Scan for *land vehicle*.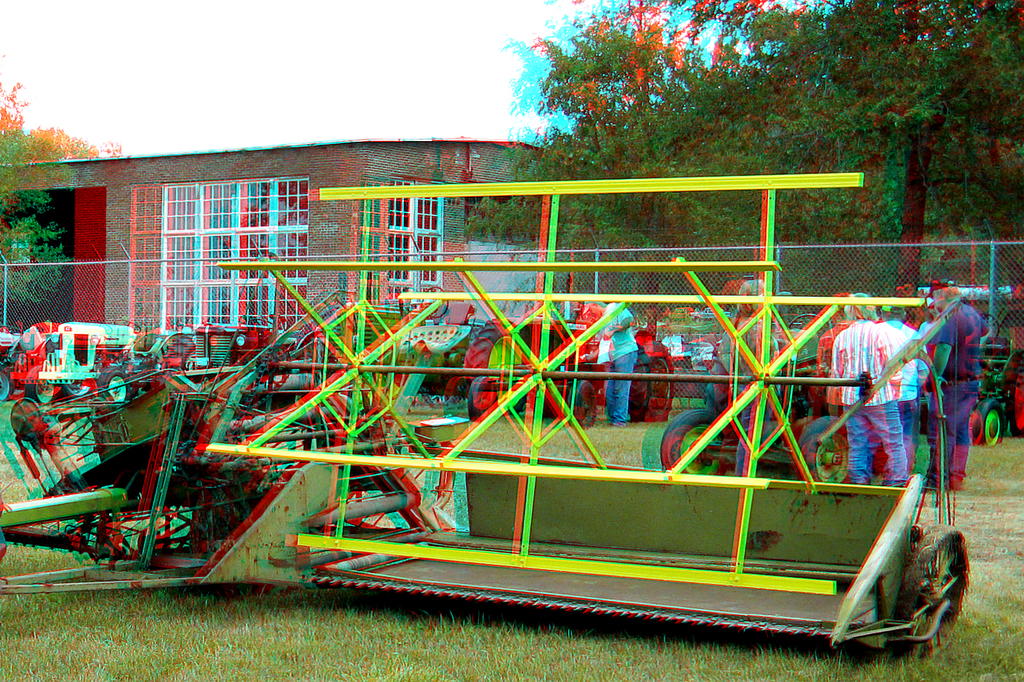
Scan result: [174,313,323,404].
